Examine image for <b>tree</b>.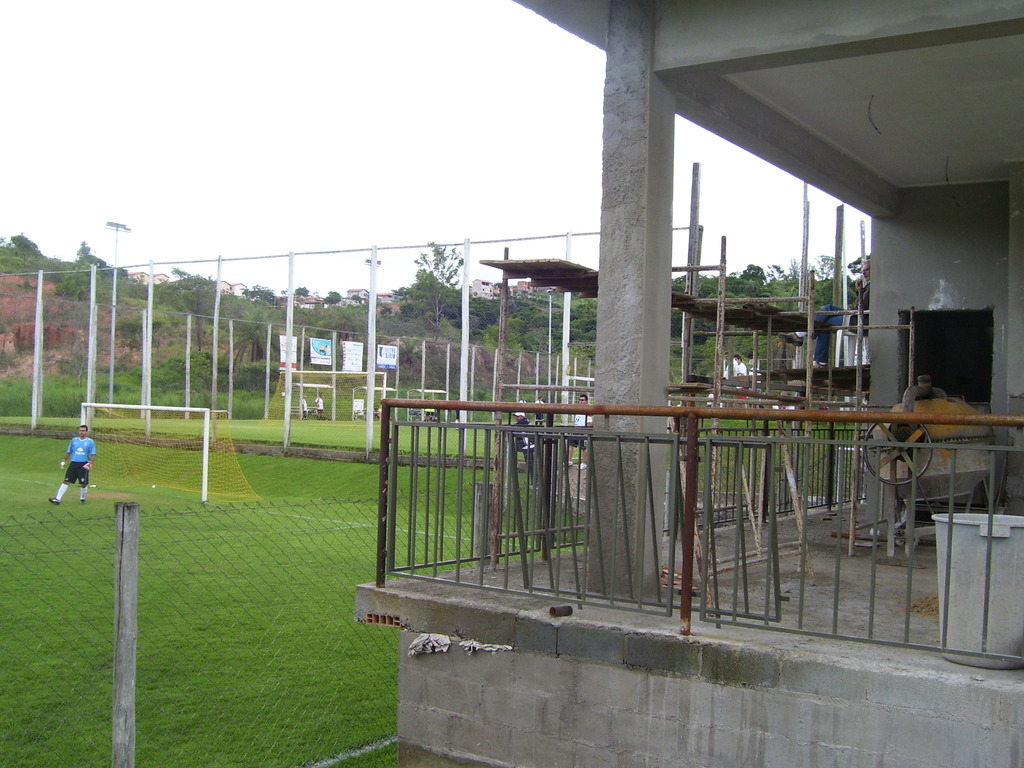
Examination result: bbox(412, 237, 471, 324).
